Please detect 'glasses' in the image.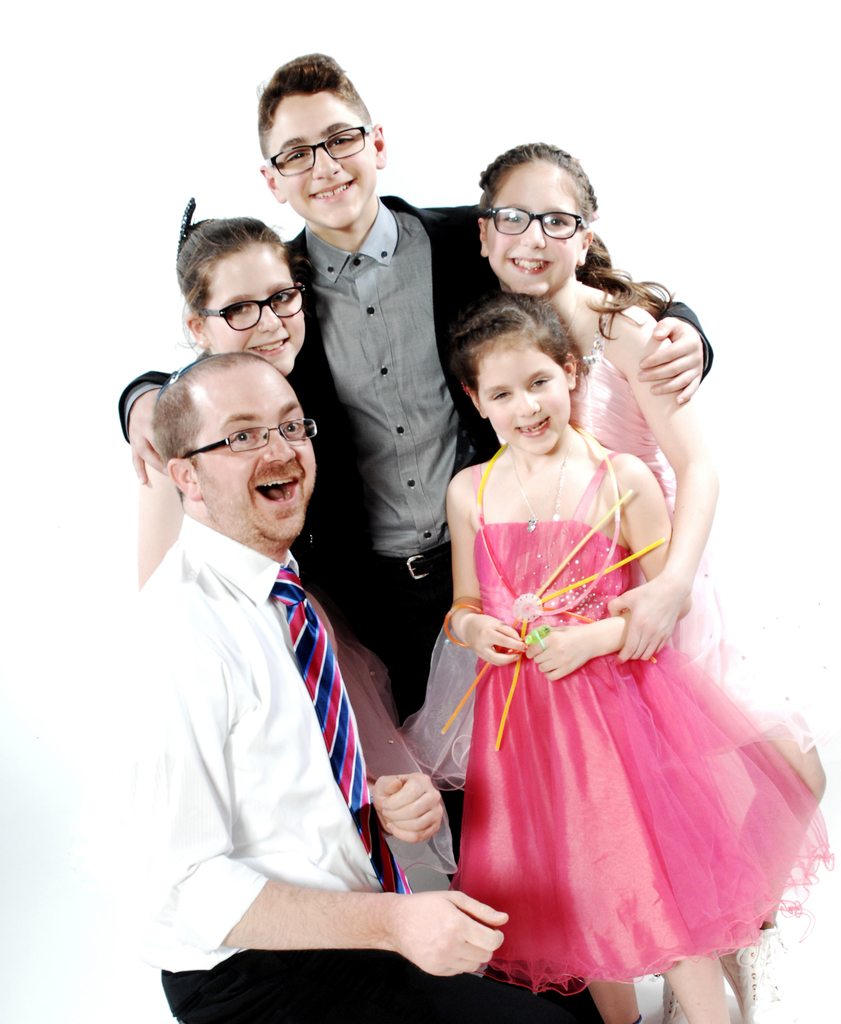
bbox=[264, 118, 379, 175].
